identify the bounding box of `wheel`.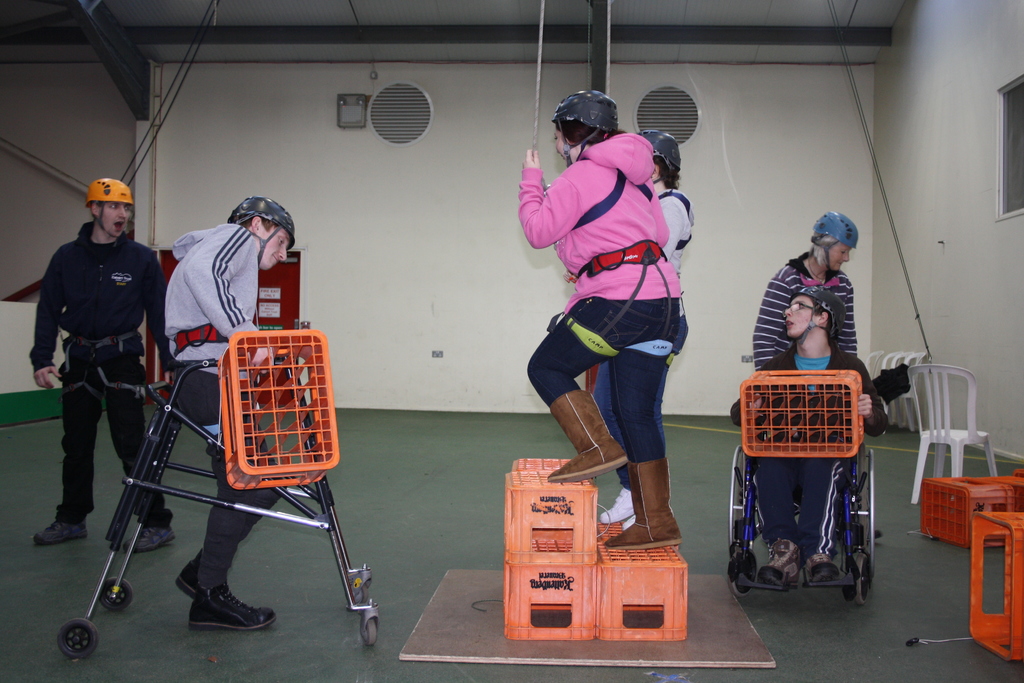
rect(850, 546, 881, 607).
